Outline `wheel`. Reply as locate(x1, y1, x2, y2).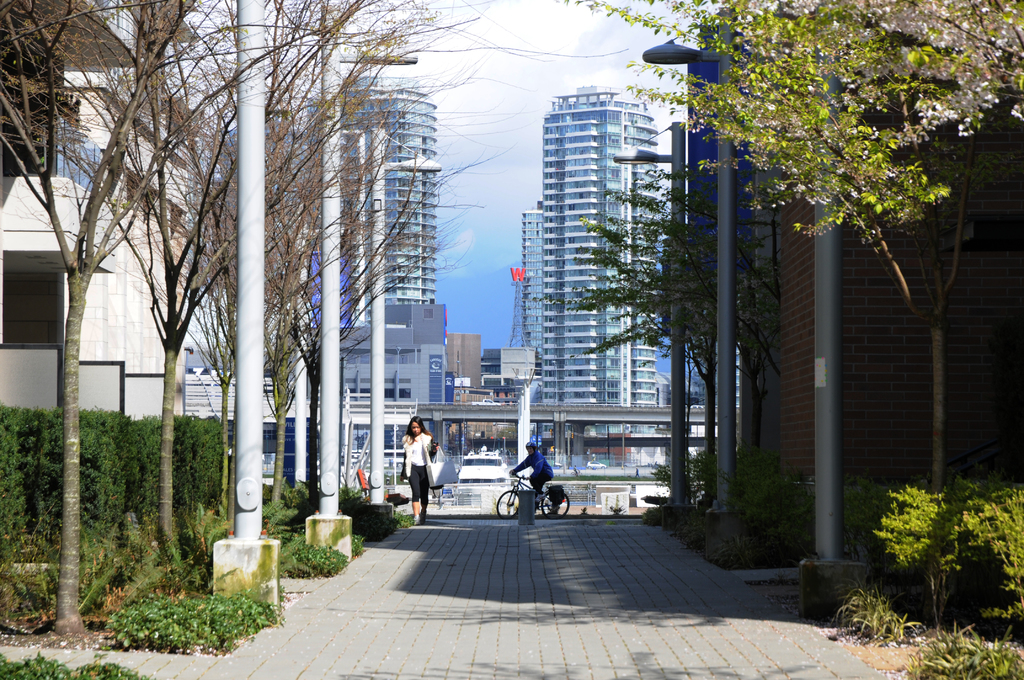
locate(542, 491, 568, 519).
